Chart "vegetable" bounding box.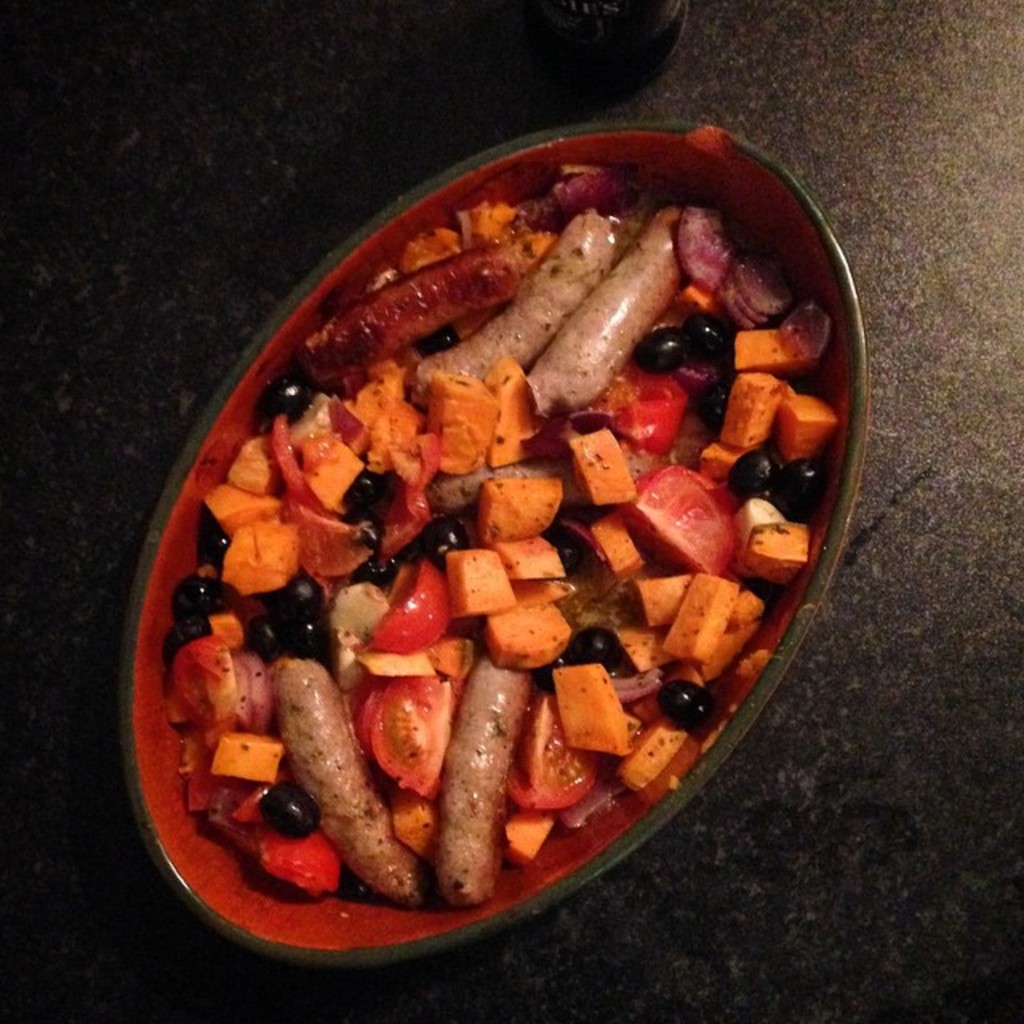
Charted: region(491, 539, 562, 579).
